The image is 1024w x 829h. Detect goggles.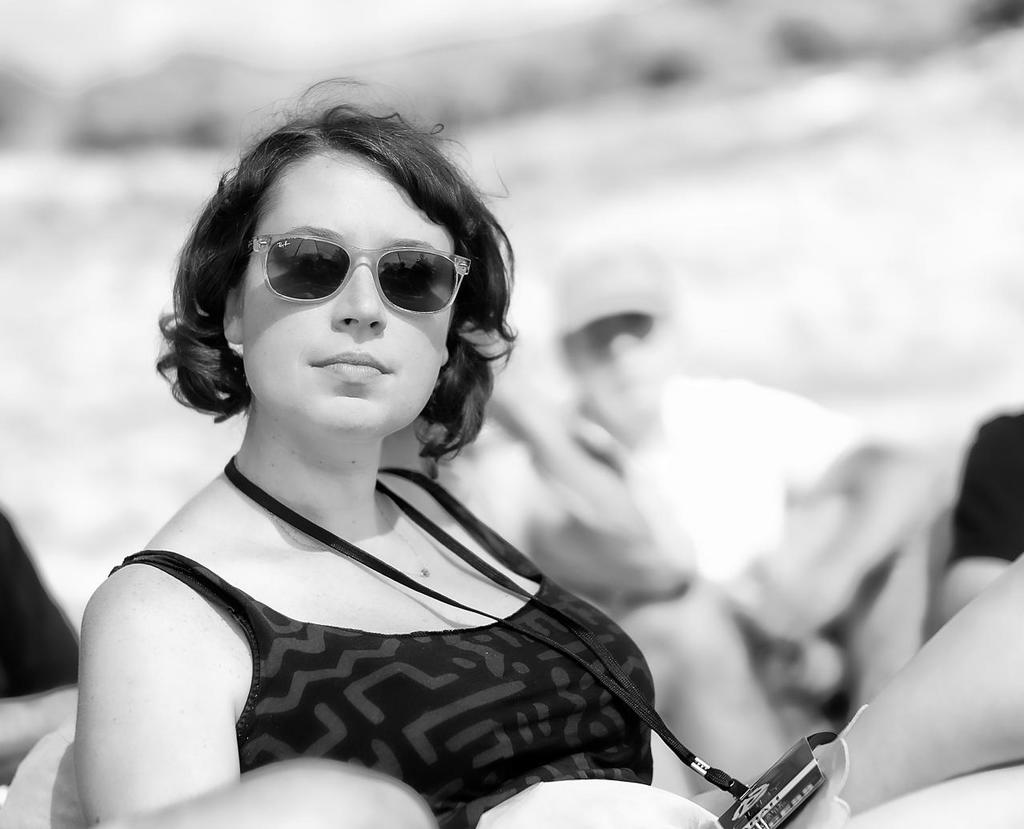
Detection: region(246, 228, 477, 317).
